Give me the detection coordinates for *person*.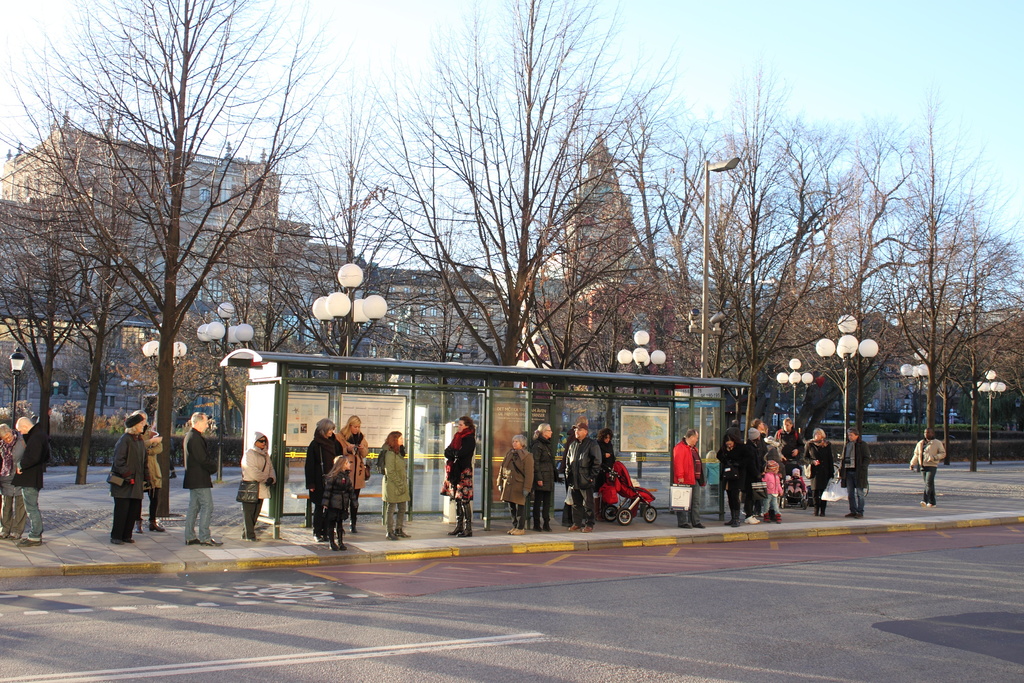
{"left": 774, "top": 419, "right": 811, "bottom": 460}.
